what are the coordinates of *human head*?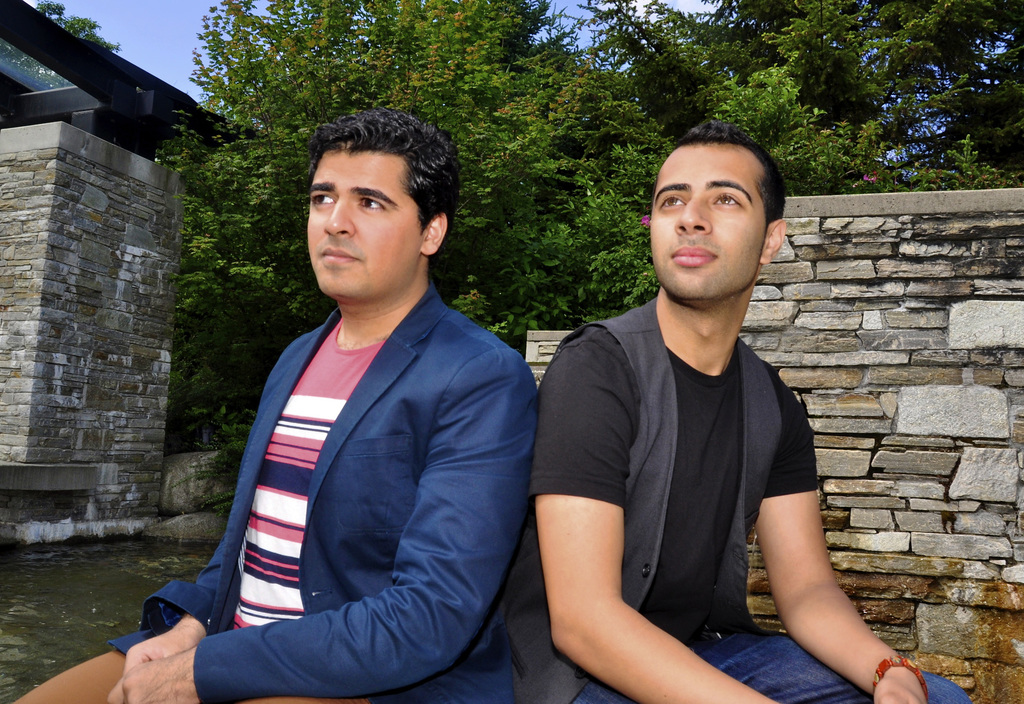
left=648, top=122, right=788, bottom=298.
